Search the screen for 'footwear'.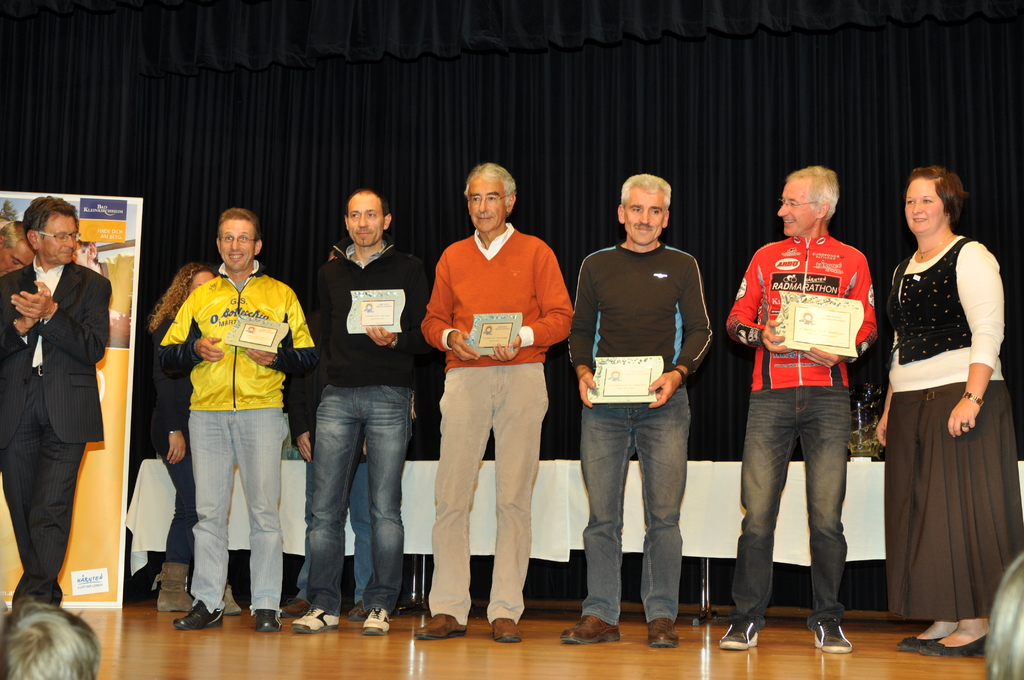
Found at bbox=(282, 599, 310, 614).
